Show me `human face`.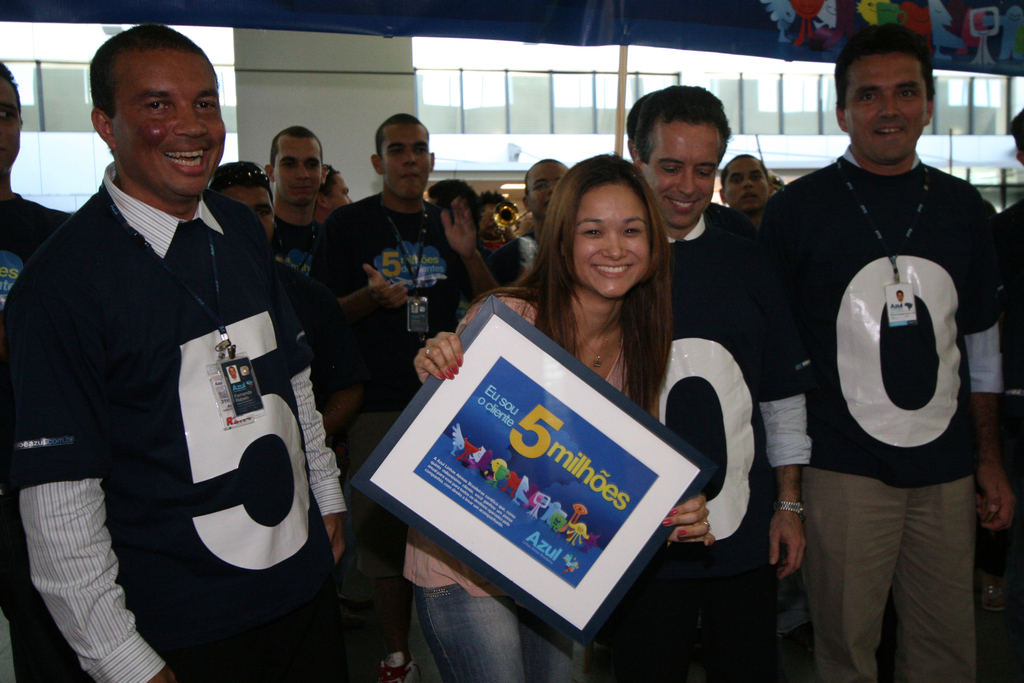
`human face` is here: select_region(225, 184, 273, 238).
